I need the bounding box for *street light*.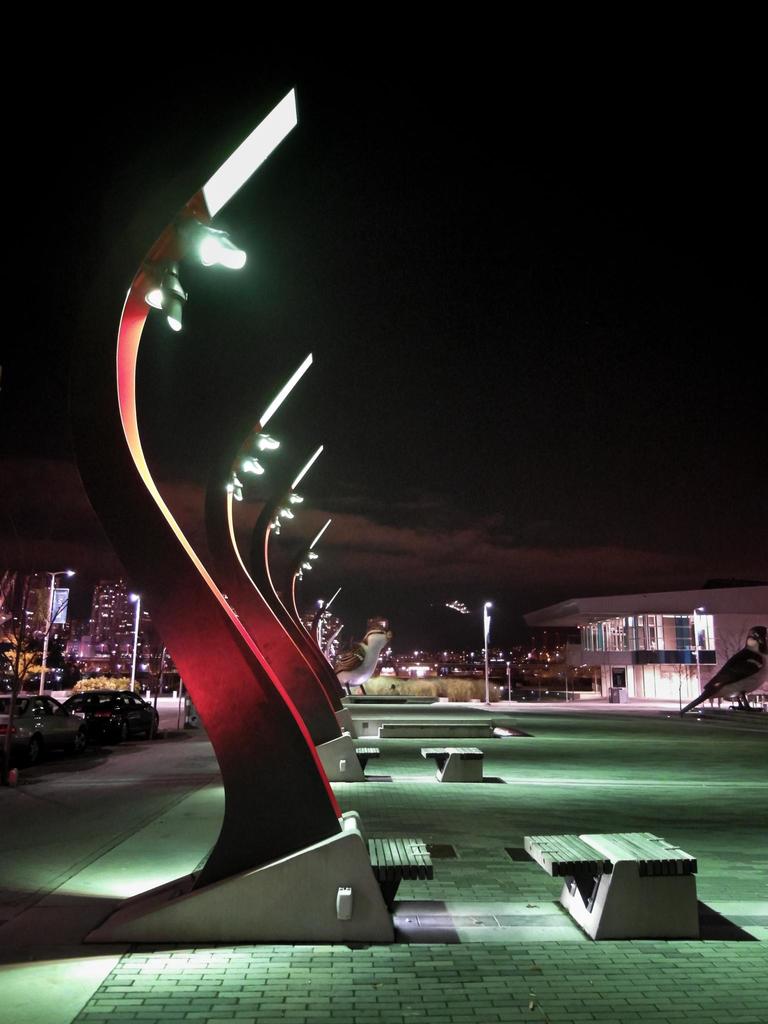
Here it is: locate(96, 51, 372, 968).
